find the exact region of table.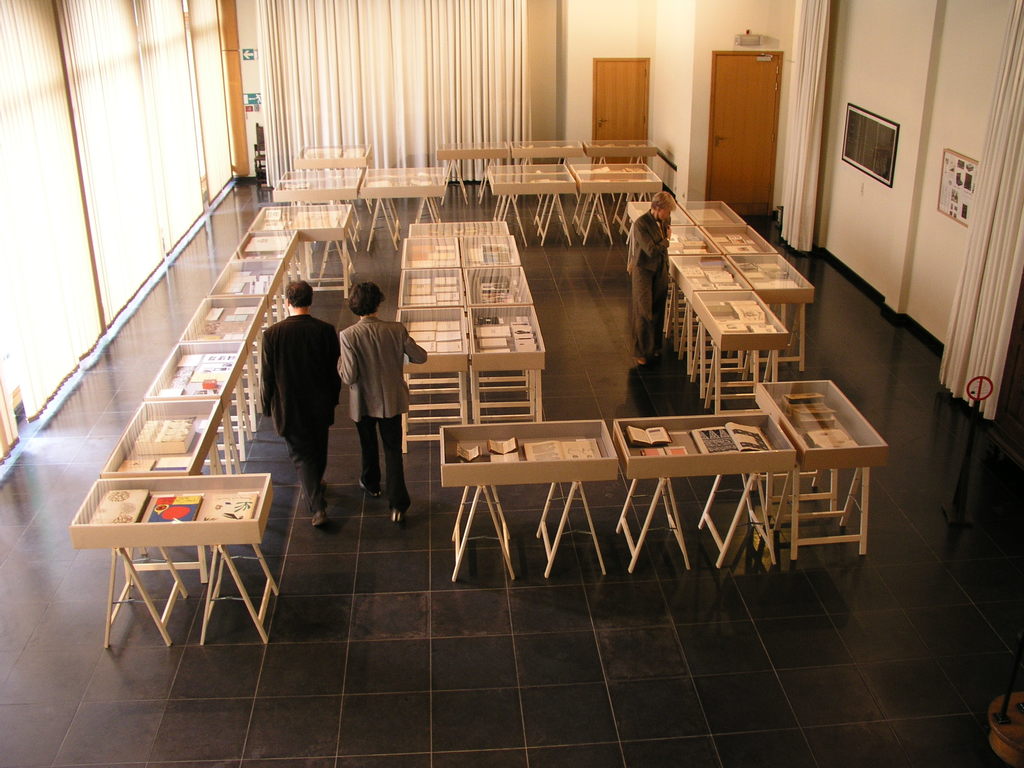
Exact region: box(484, 156, 575, 243).
